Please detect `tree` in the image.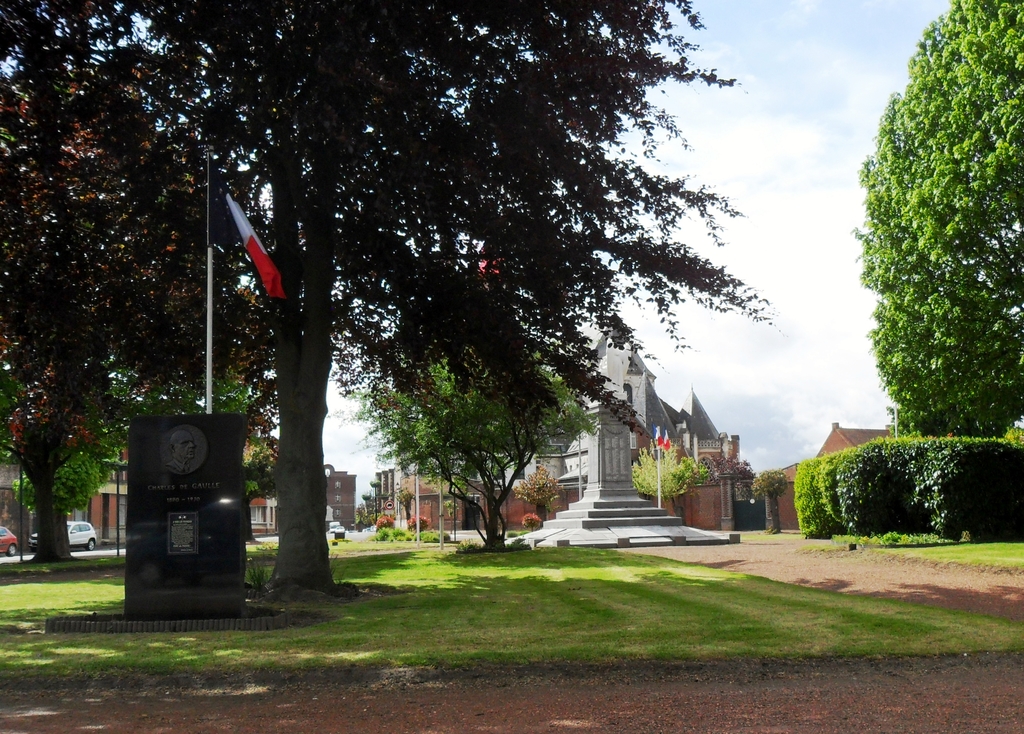
region(351, 322, 615, 555).
